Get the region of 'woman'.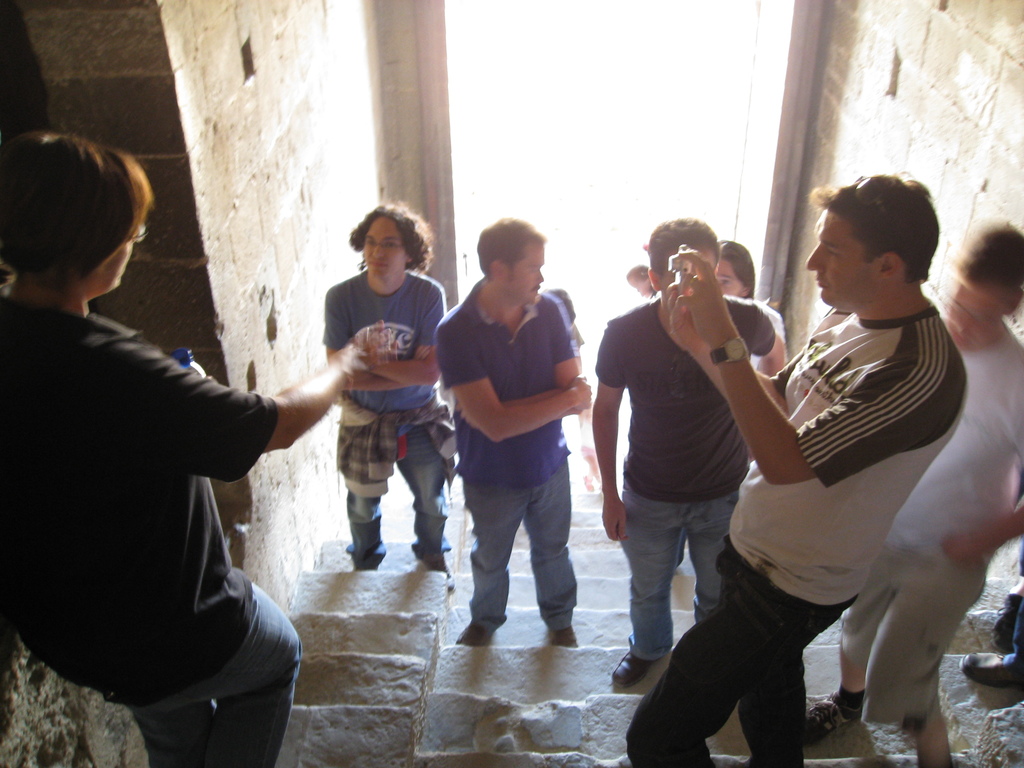
crop(0, 124, 375, 767).
